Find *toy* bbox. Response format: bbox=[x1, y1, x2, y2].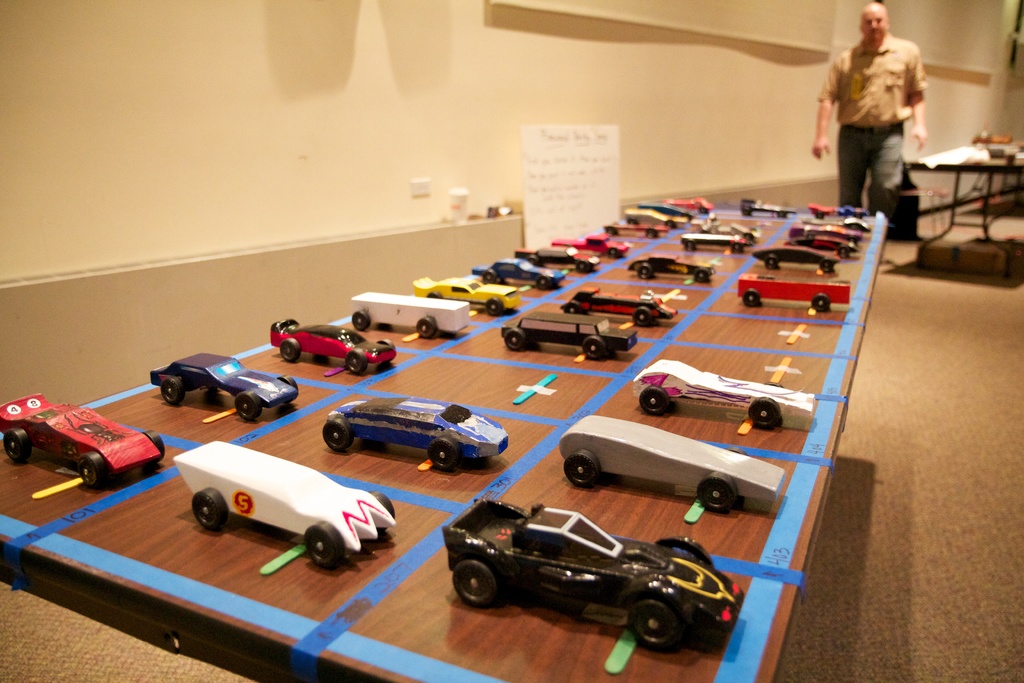
bbox=[516, 244, 600, 274].
